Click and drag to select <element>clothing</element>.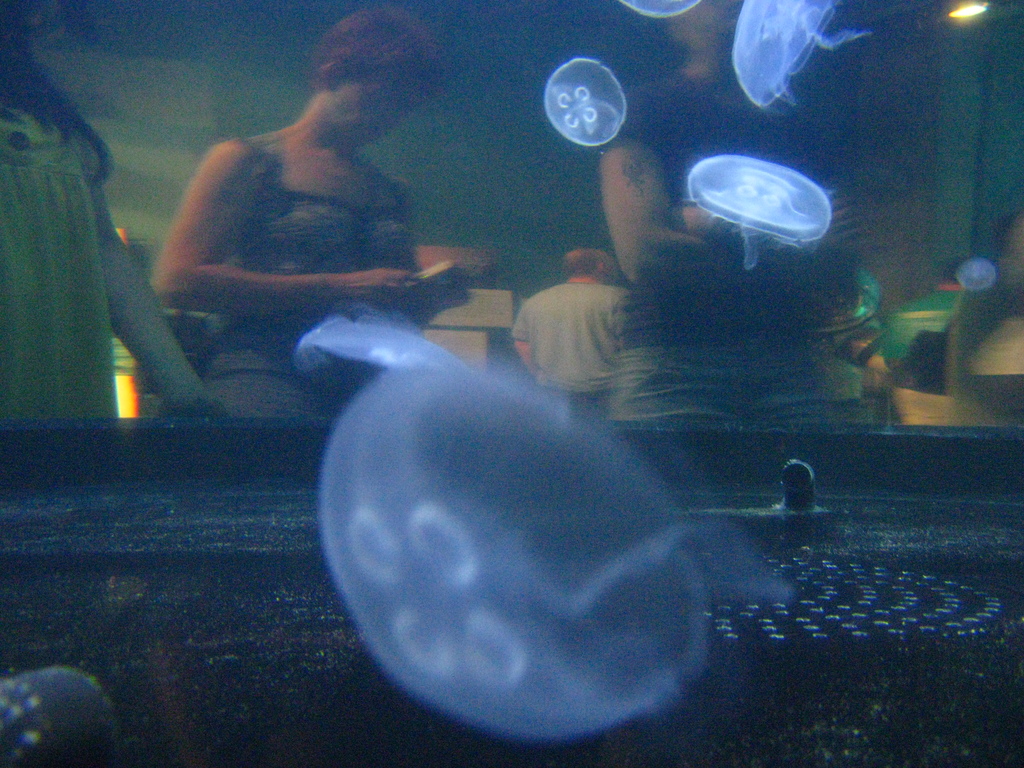
Selection: crop(0, 93, 228, 449).
